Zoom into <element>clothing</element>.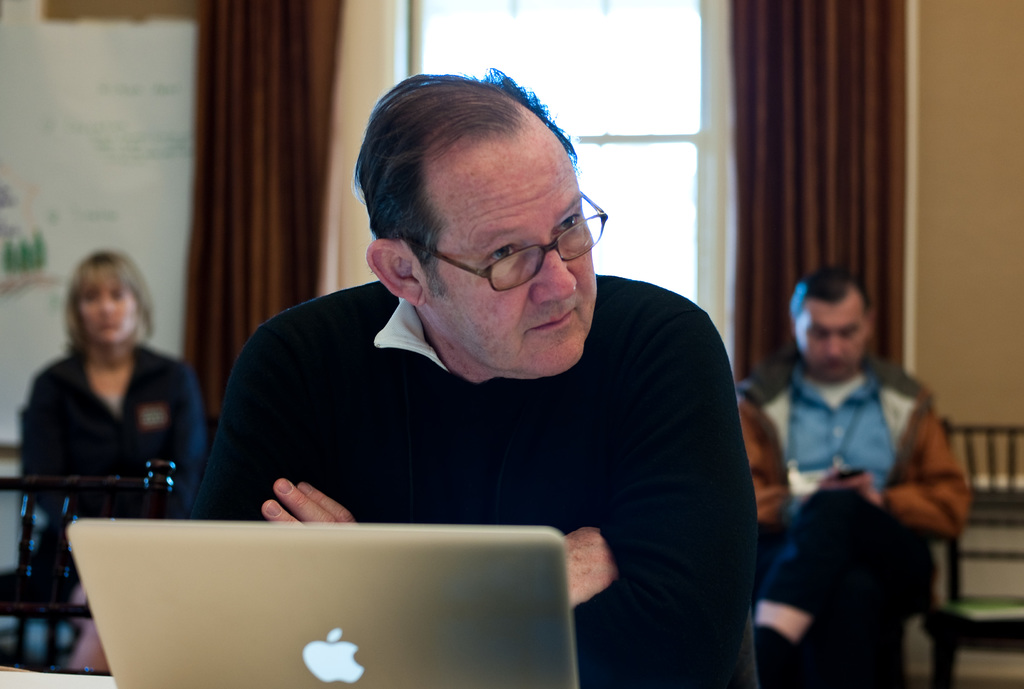
Zoom target: region(733, 296, 968, 625).
